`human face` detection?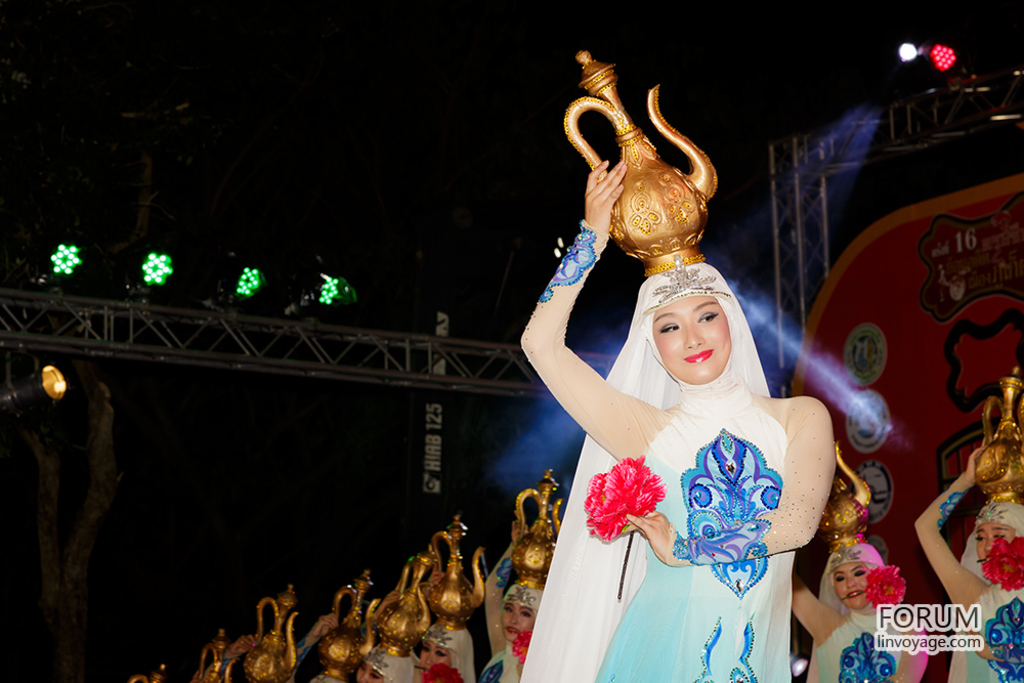
left=357, top=665, right=380, bottom=682
